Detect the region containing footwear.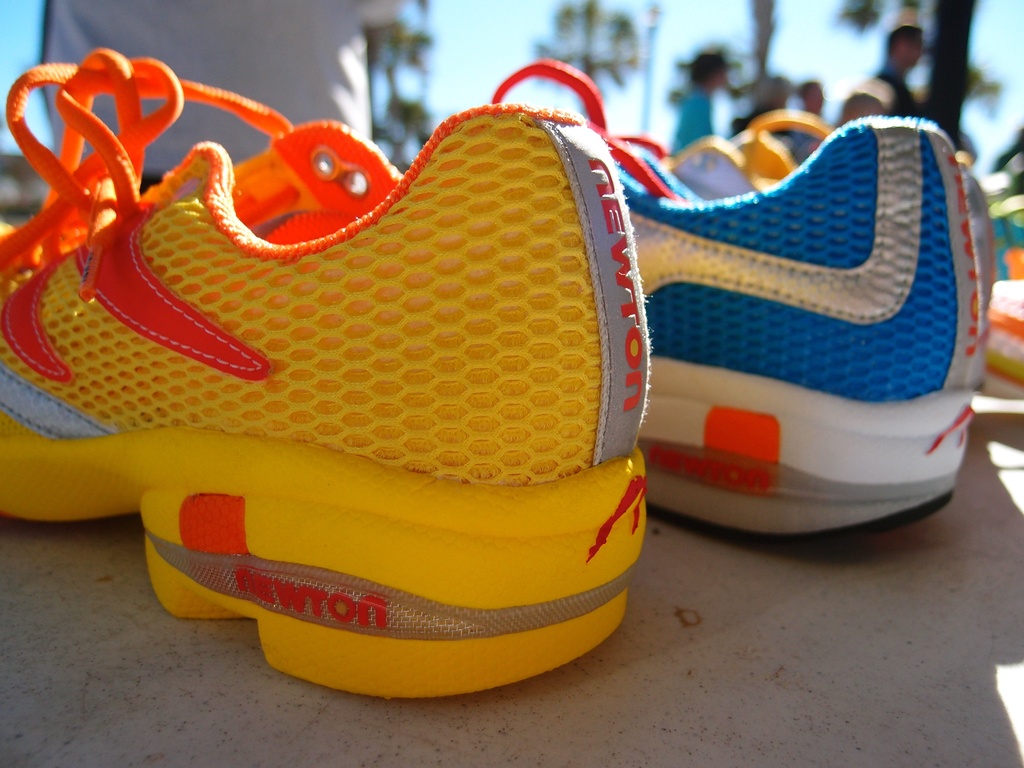
[left=671, top=113, right=844, bottom=201].
